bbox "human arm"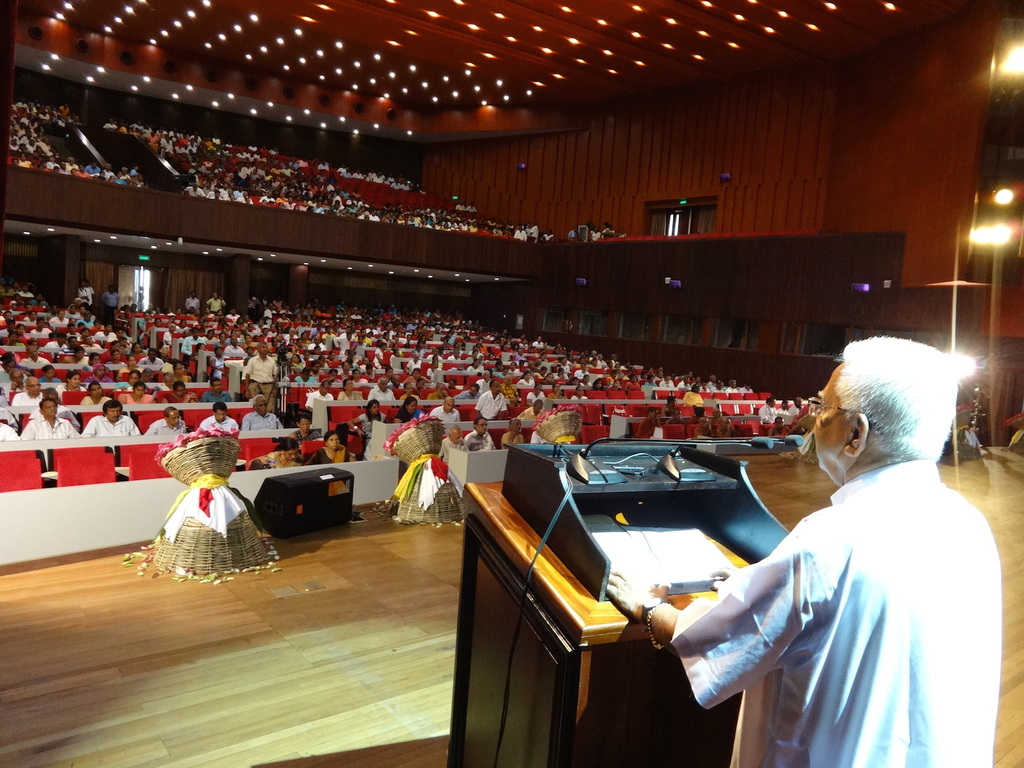
(left=198, top=415, right=209, bottom=431)
